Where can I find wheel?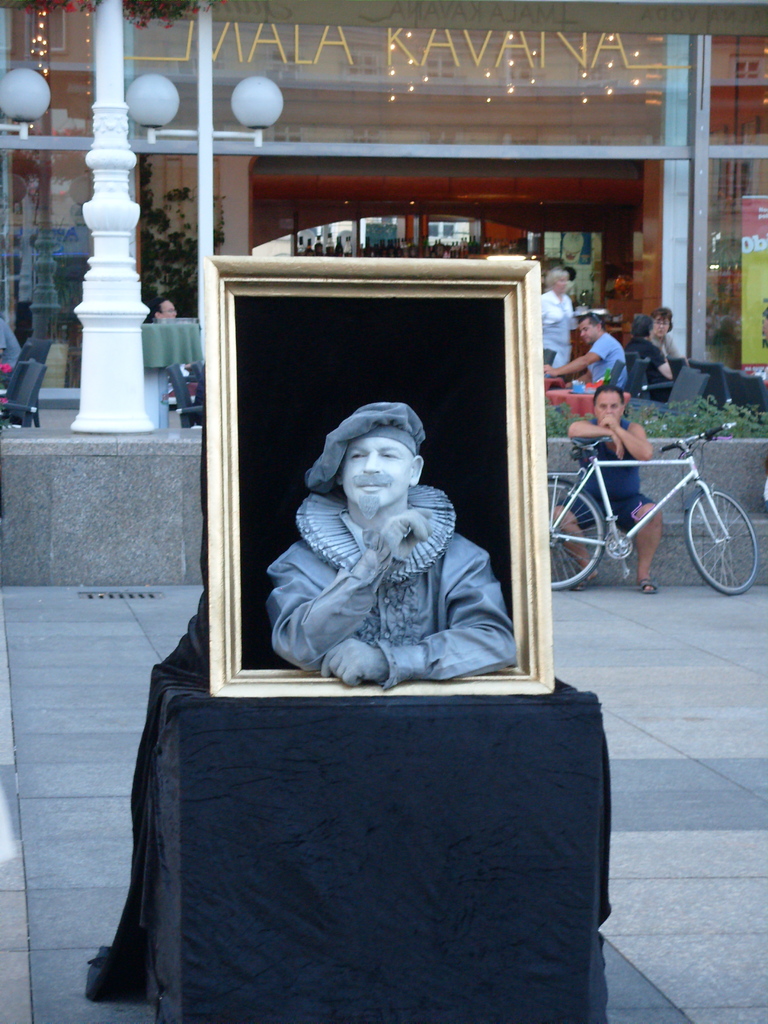
You can find it at rect(548, 476, 612, 590).
